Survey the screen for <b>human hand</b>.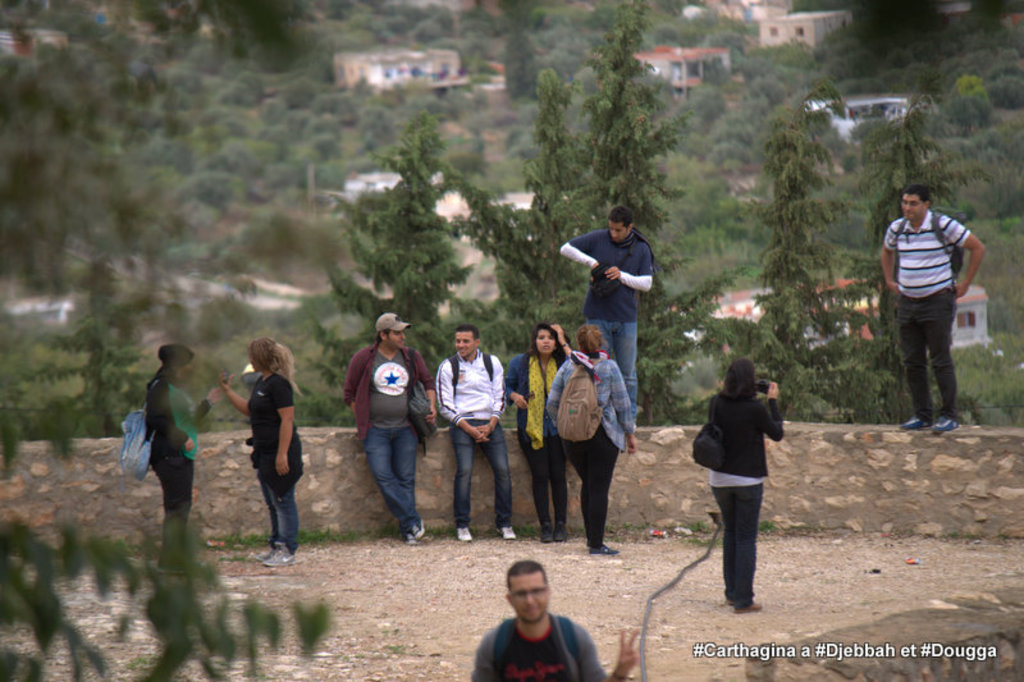
Survey found: 765/381/780/402.
